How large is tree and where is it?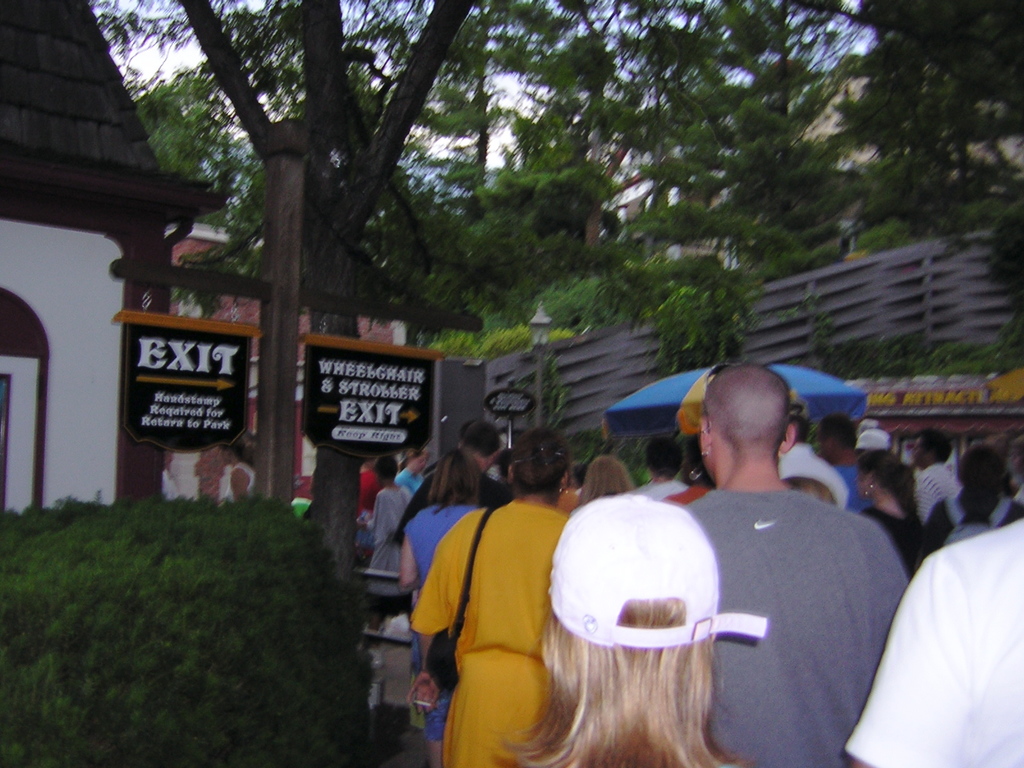
Bounding box: crop(85, 0, 1023, 593).
